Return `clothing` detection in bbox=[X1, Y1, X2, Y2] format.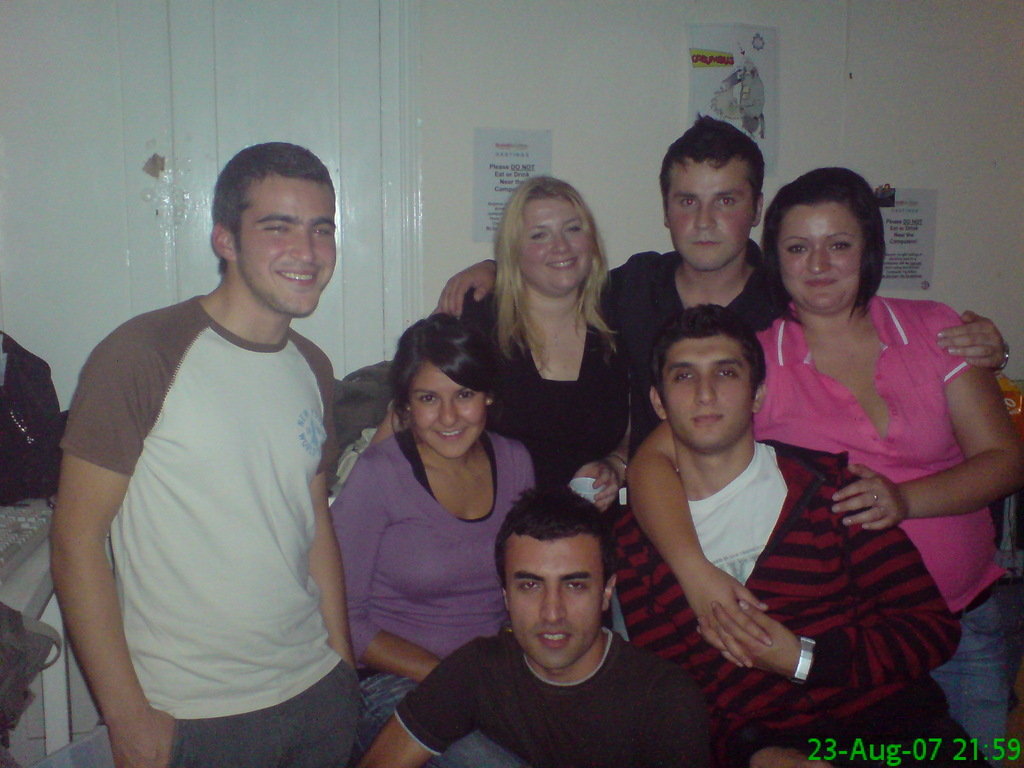
bbox=[72, 223, 360, 748].
